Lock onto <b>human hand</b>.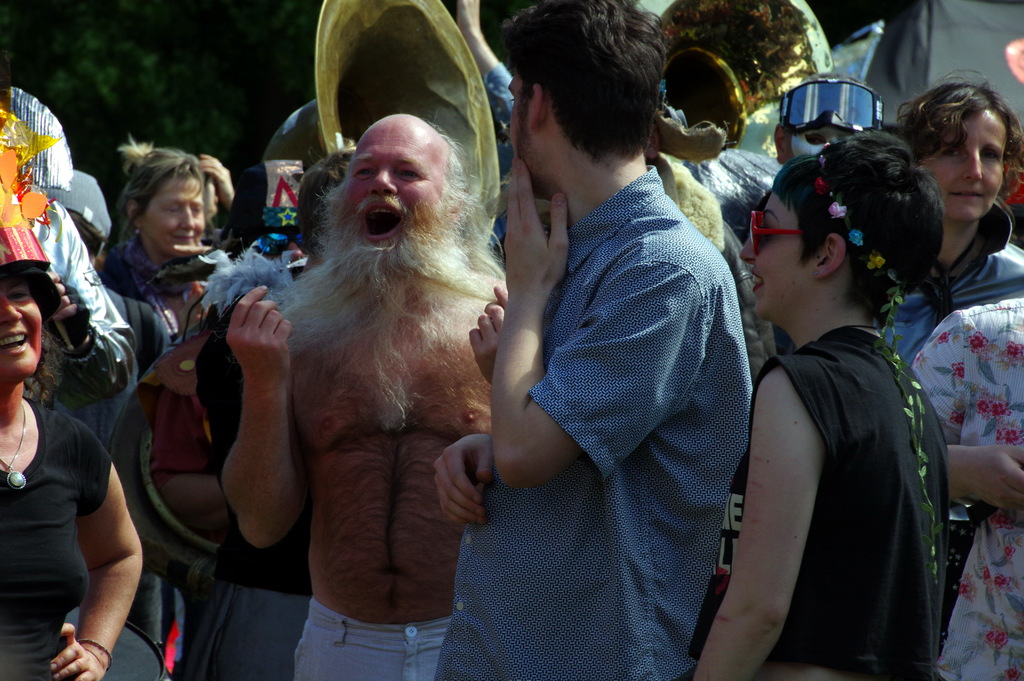
Locked: <box>198,153,237,203</box>.
